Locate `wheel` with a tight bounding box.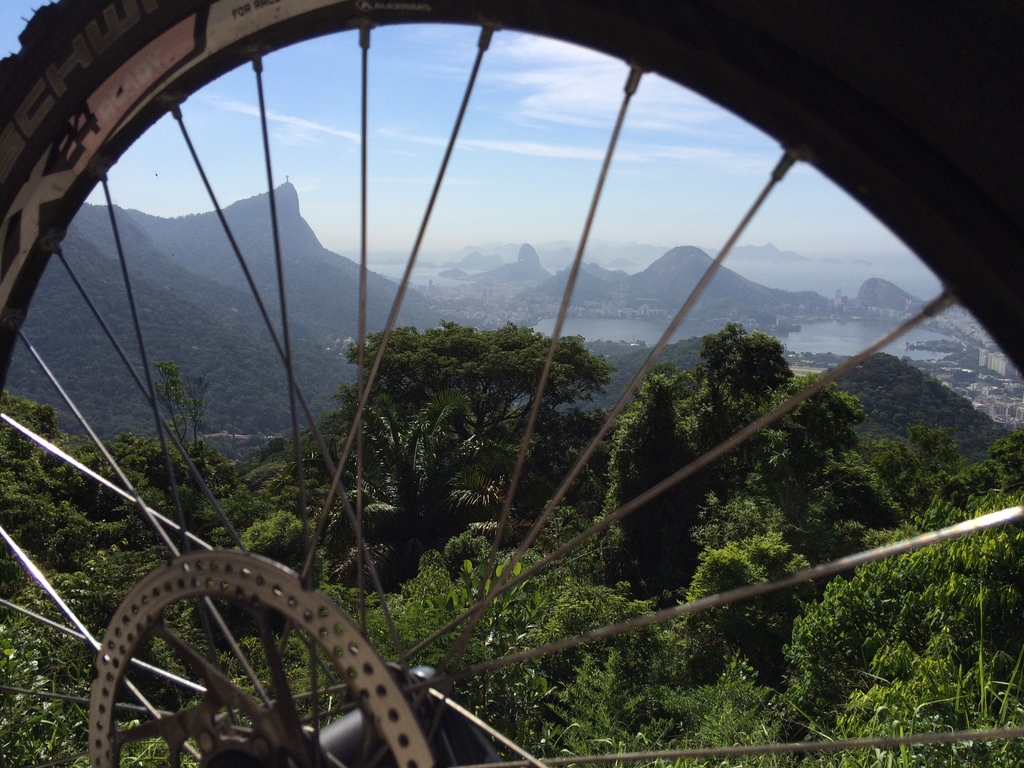
[42, 49, 952, 748].
